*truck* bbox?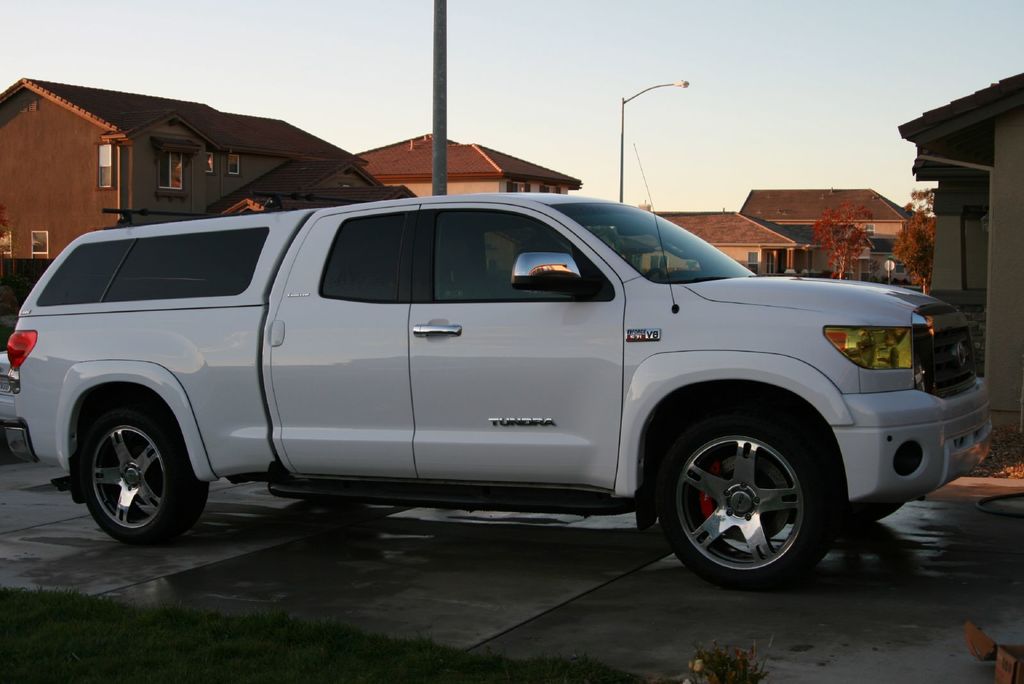
{"x1": 0, "y1": 174, "x2": 1018, "y2": 596}
